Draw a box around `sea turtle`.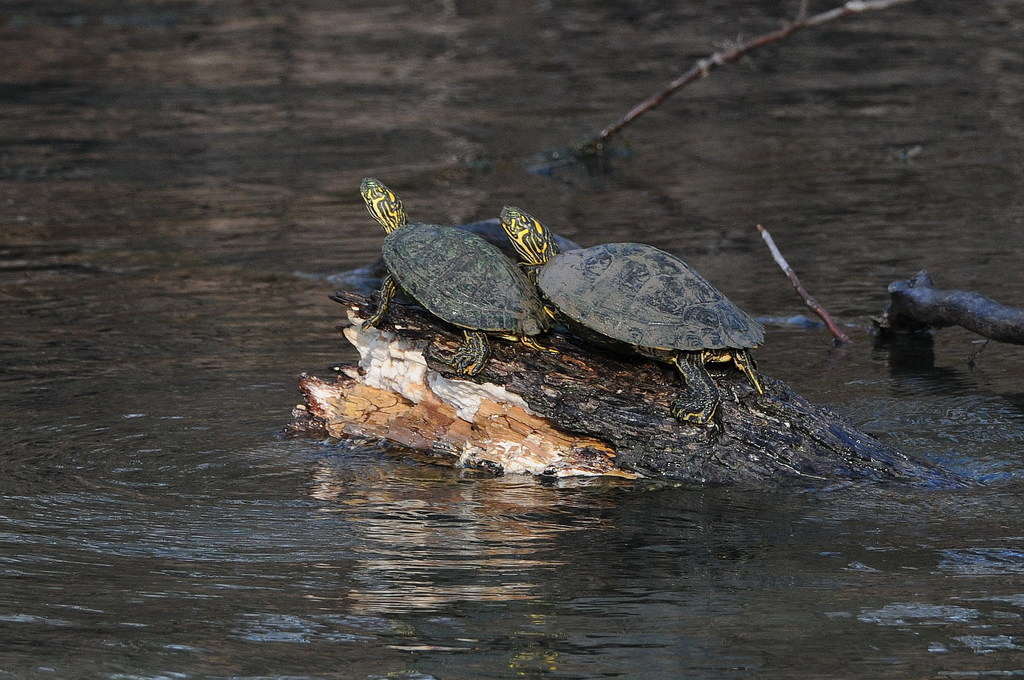
(x1=496, y1=202, x2=770, y2=429).
